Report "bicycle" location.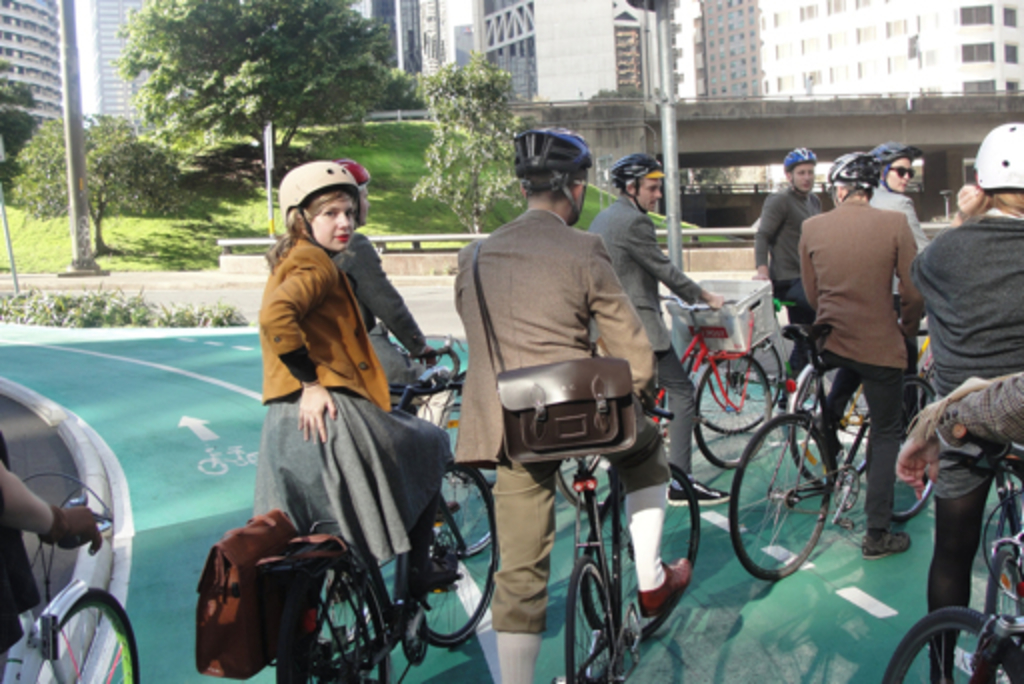
Report: x1=876, y1=420, x2=1022, y2=682.
